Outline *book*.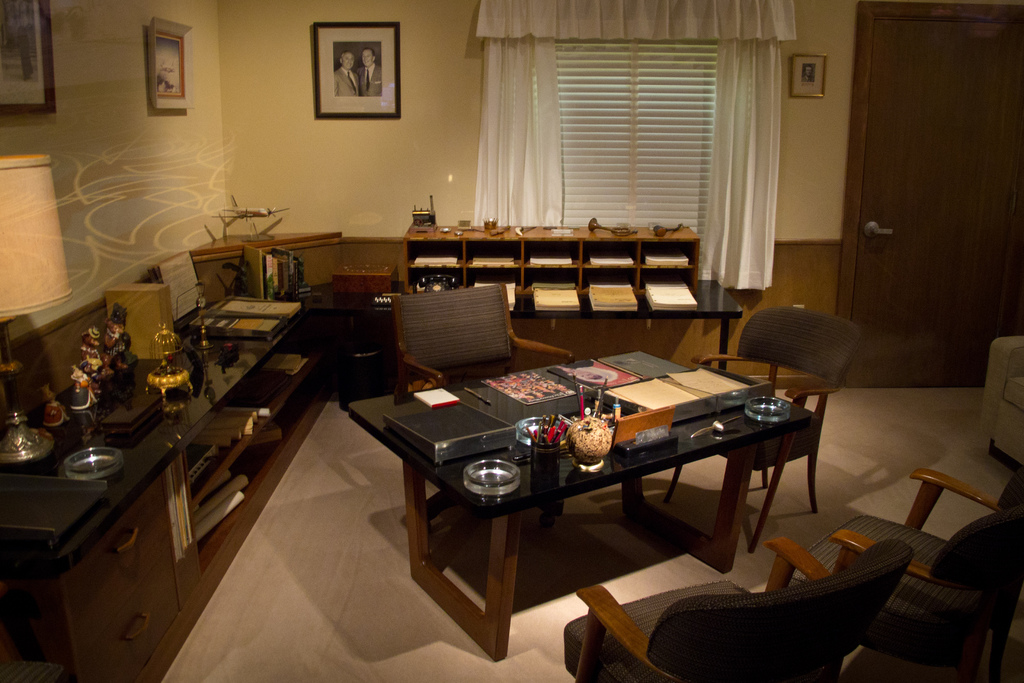
Outline: (141,254,206,320).
